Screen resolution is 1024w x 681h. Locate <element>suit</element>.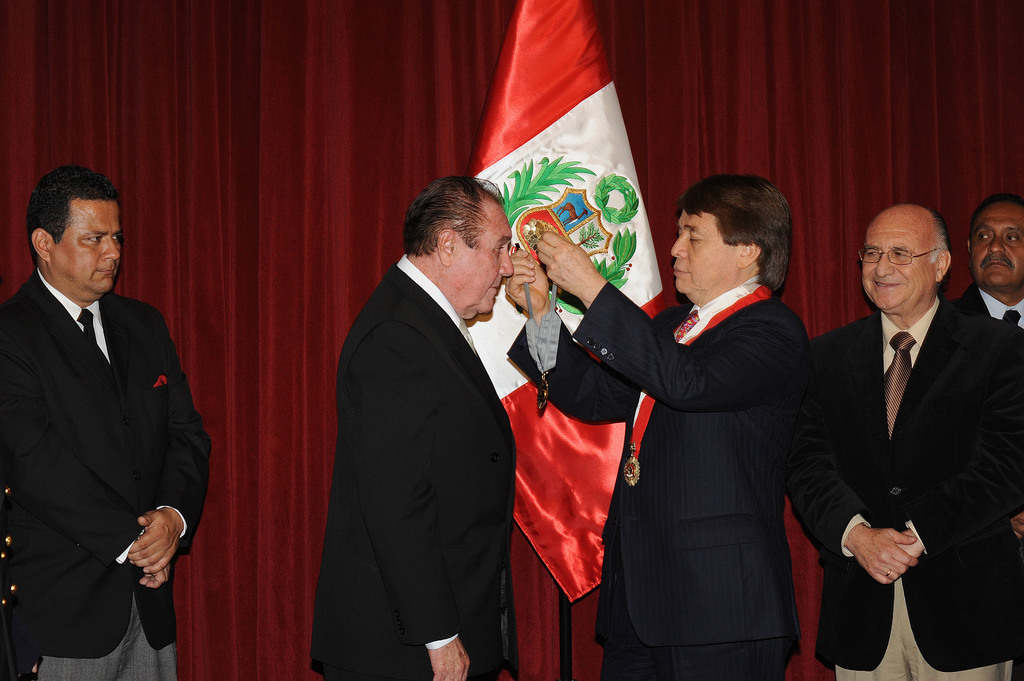
detection(508, 276, 811, 680).
